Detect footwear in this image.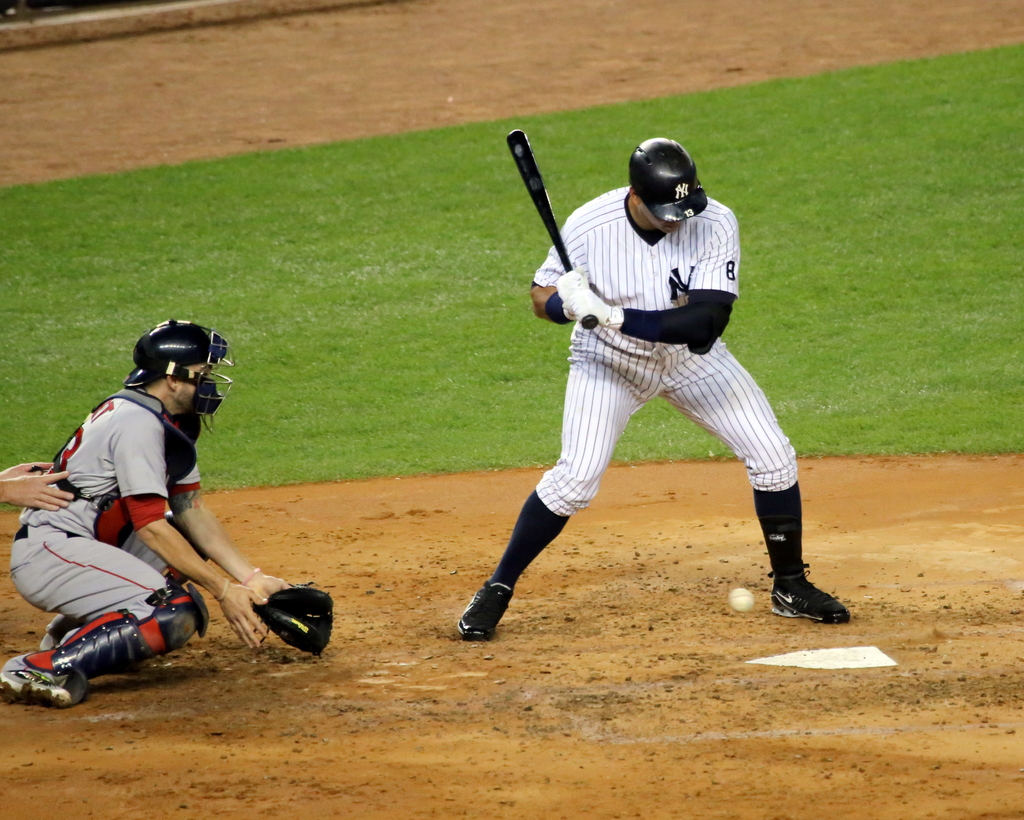
Detection: 0 670 73 709.
